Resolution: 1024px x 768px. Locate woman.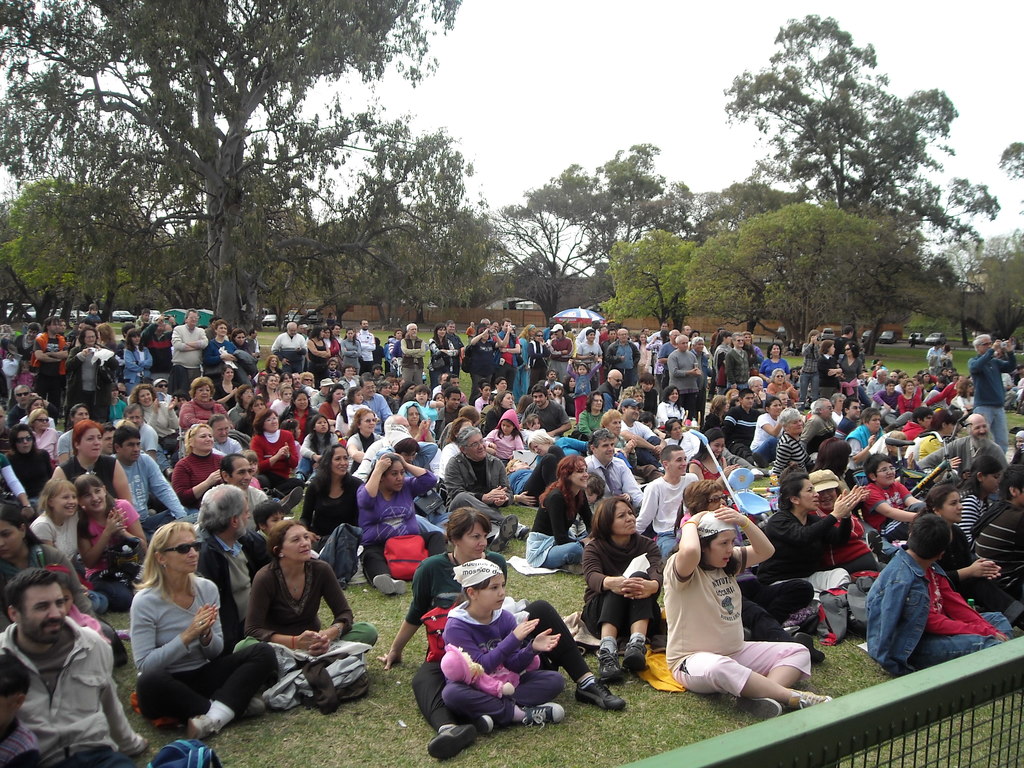
x1=234, y1=516, x2=378, y2=701.
